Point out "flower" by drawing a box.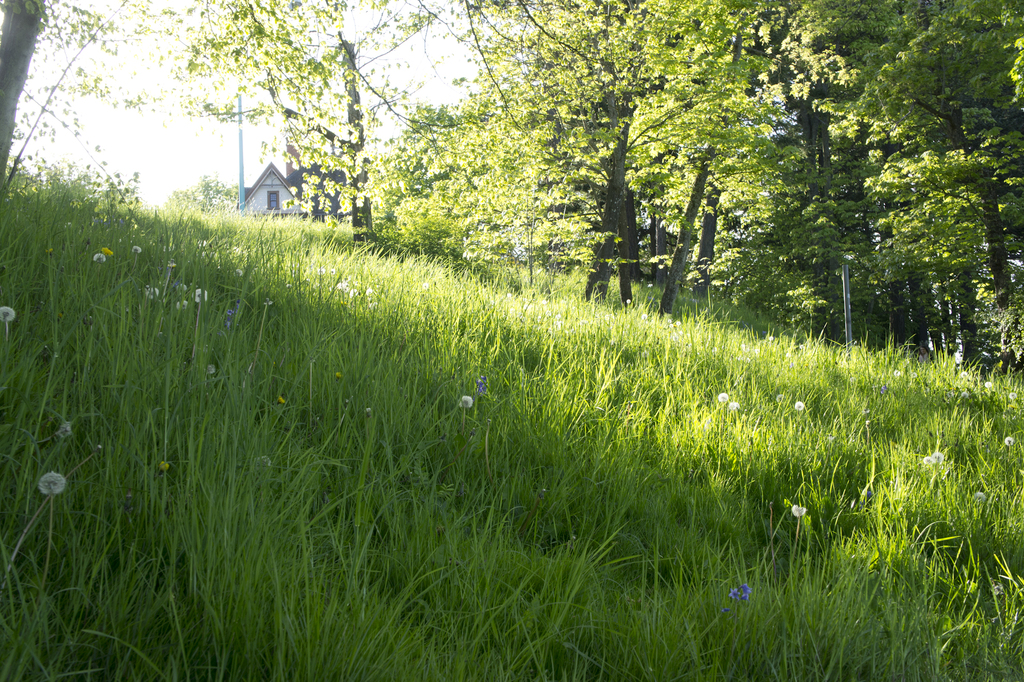
select_region(140, 289, 158, 299).
